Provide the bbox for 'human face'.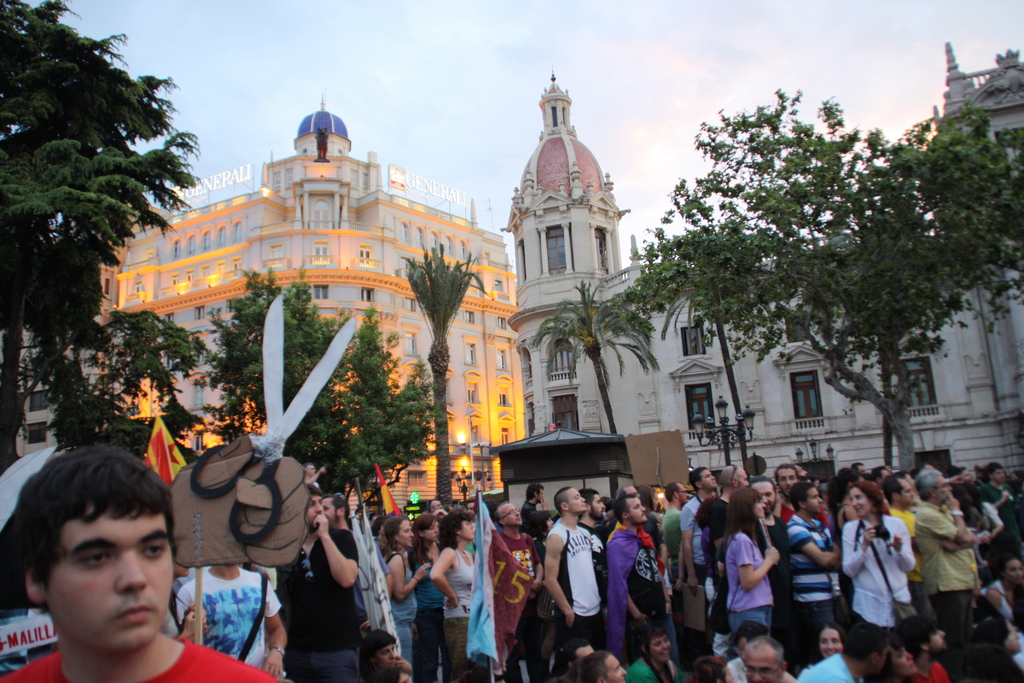
locate(376, 637, 397, 667).
